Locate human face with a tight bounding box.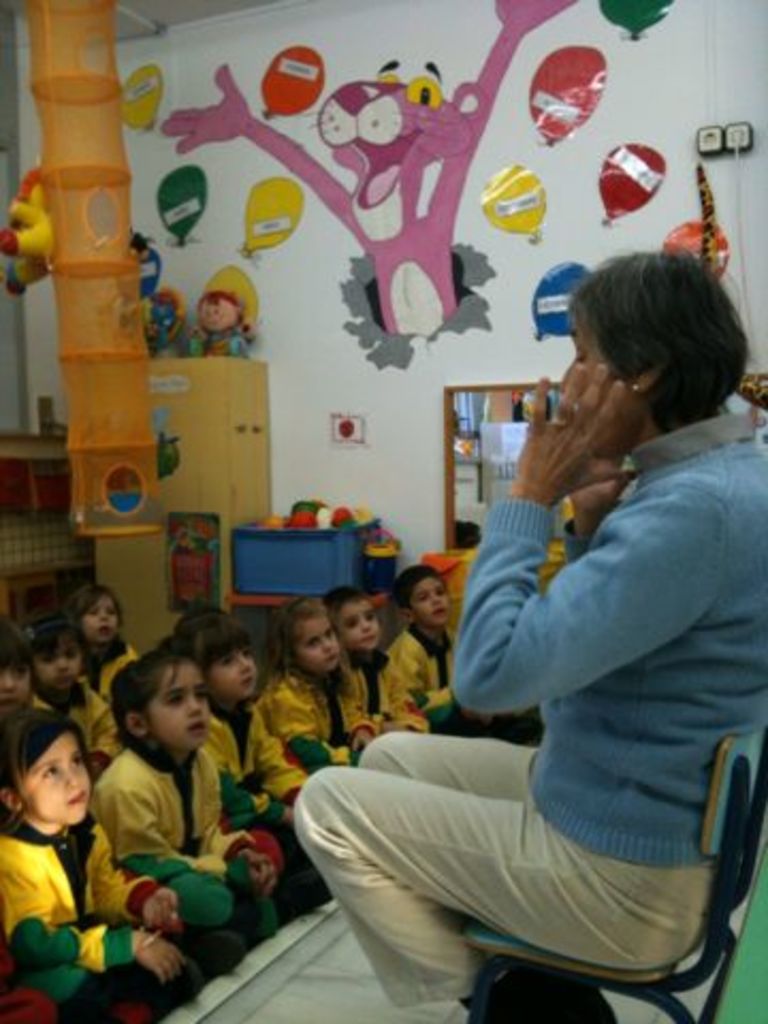
box=[141, 668, 211, 755].
